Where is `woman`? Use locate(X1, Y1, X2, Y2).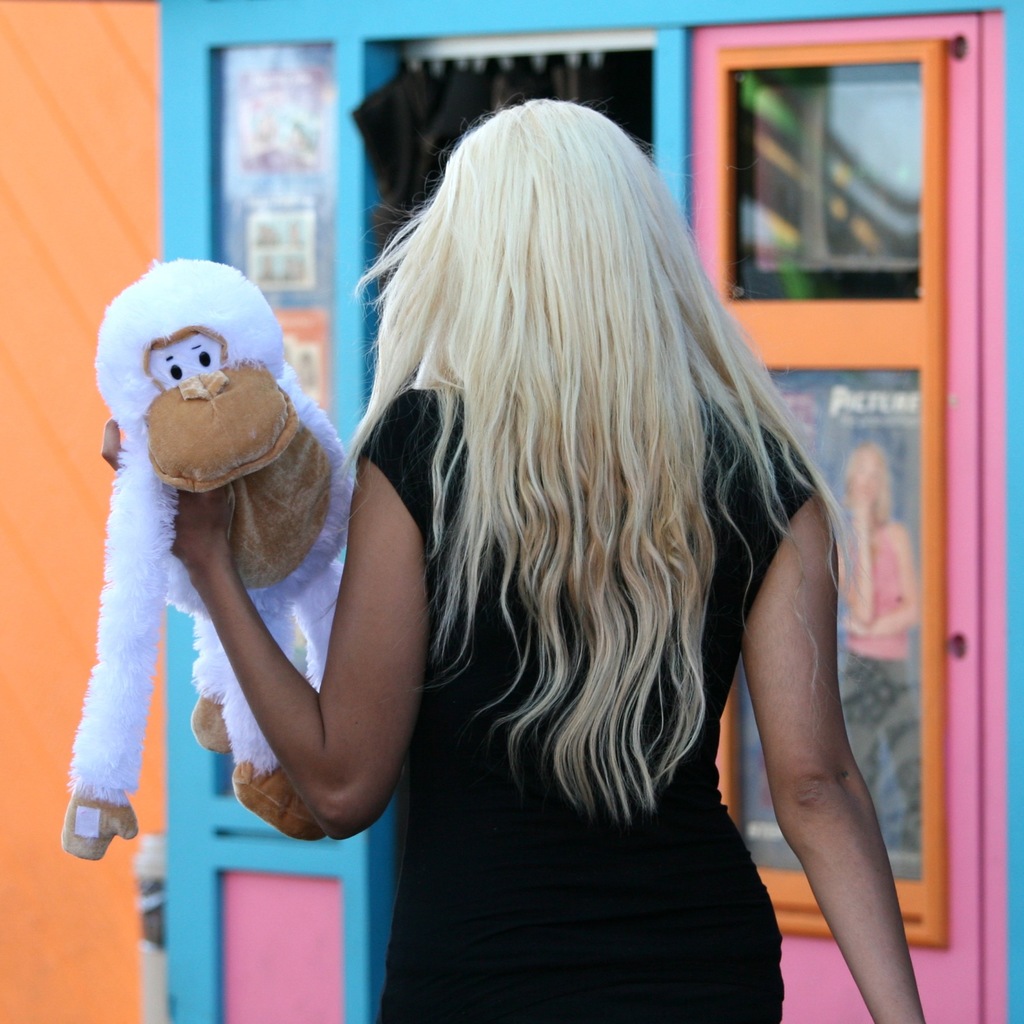
locate(102, 94, 936, 1023).
